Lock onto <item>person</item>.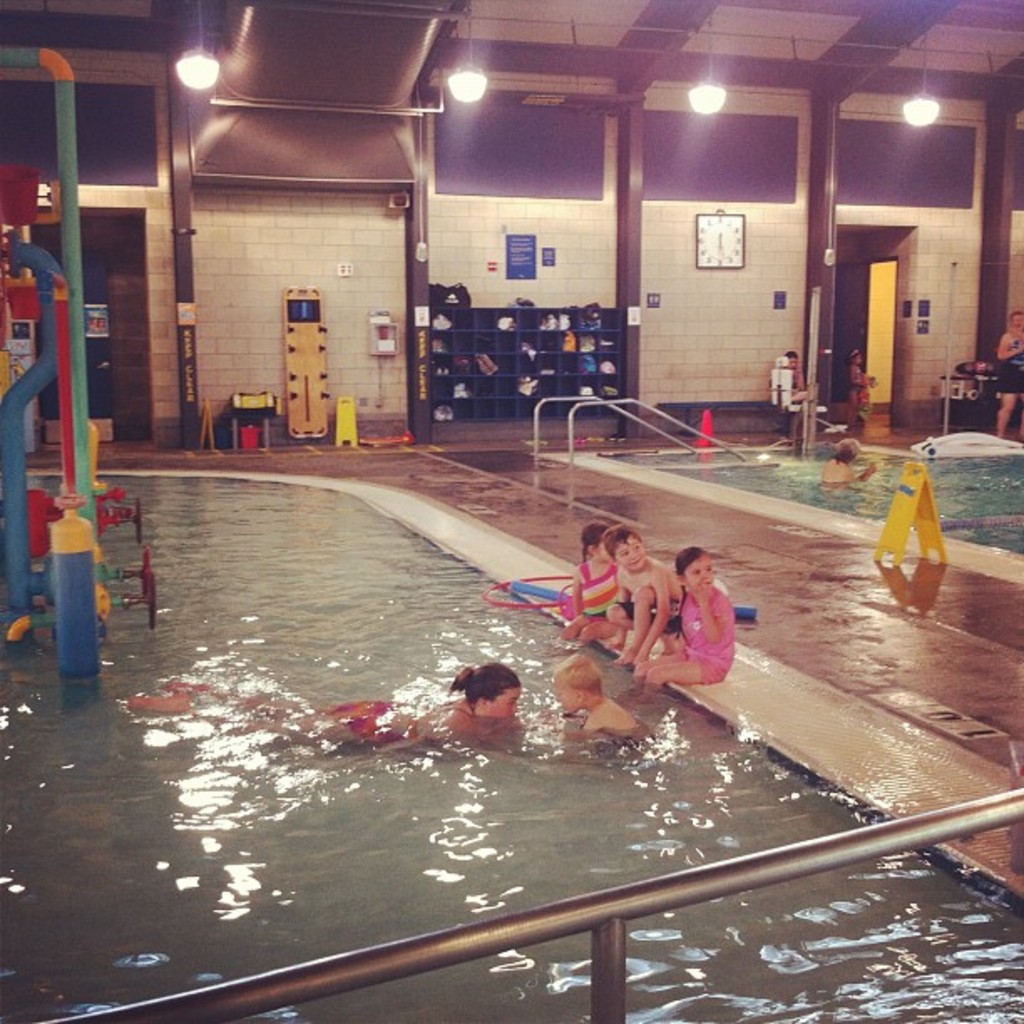
Locked: box=[852, 350, 877, 425].
